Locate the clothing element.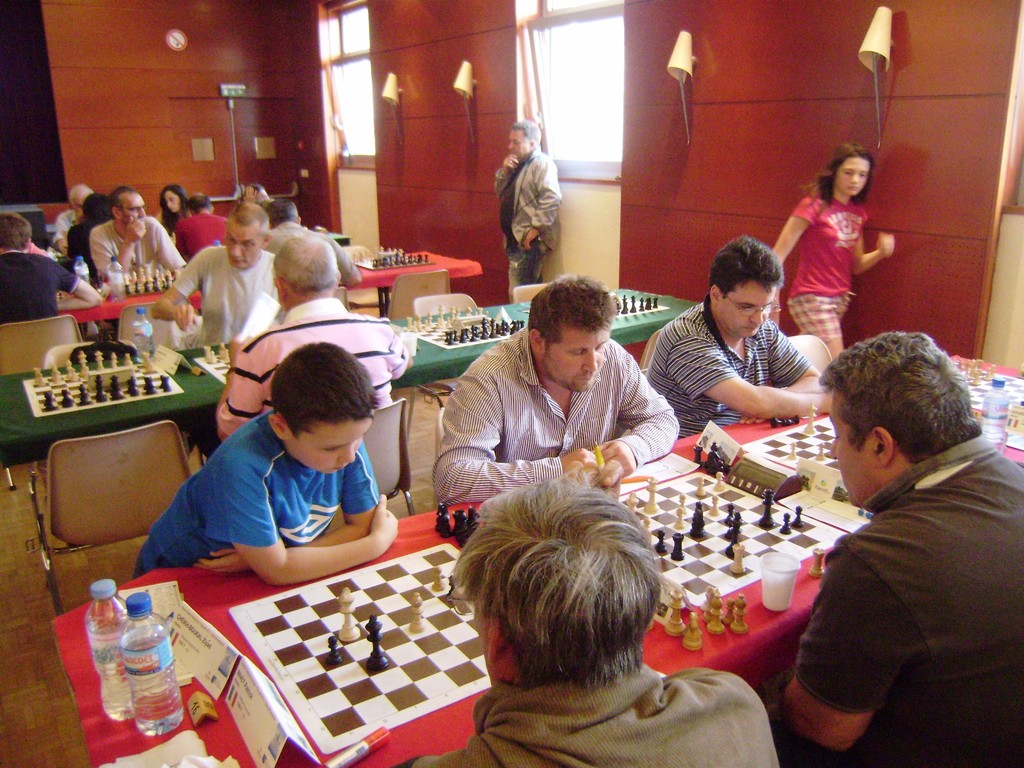
Element bbox: 643, 294, 815, 442.
